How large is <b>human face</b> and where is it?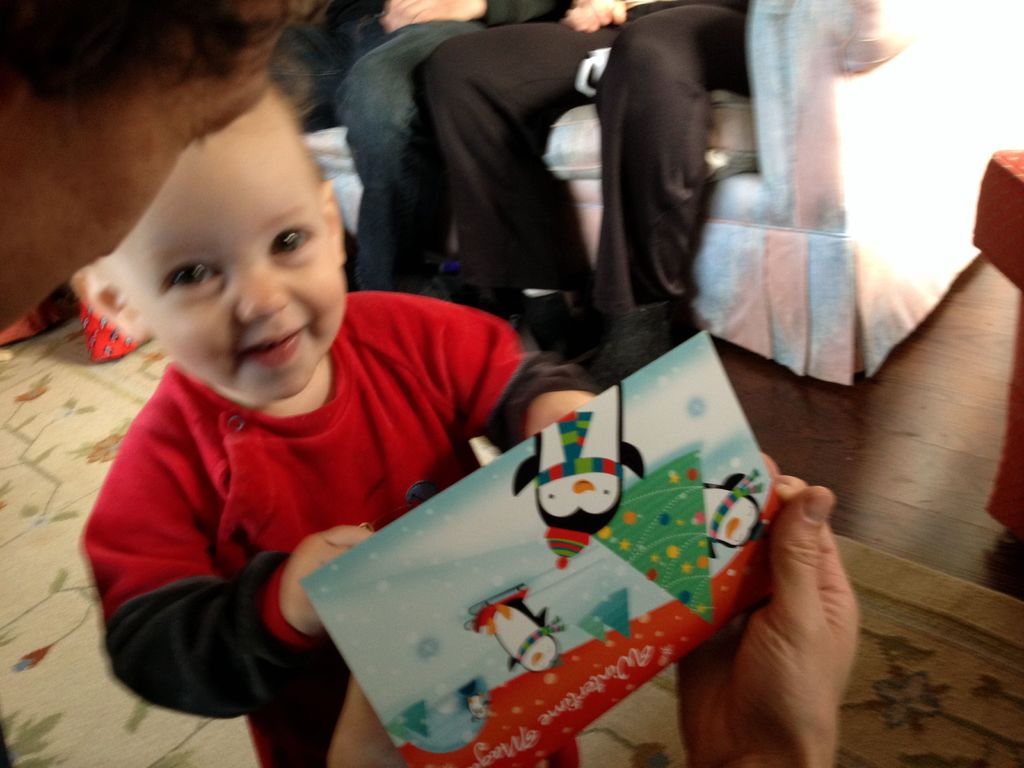
Bounding box: region(122, 122, 358, 405).
